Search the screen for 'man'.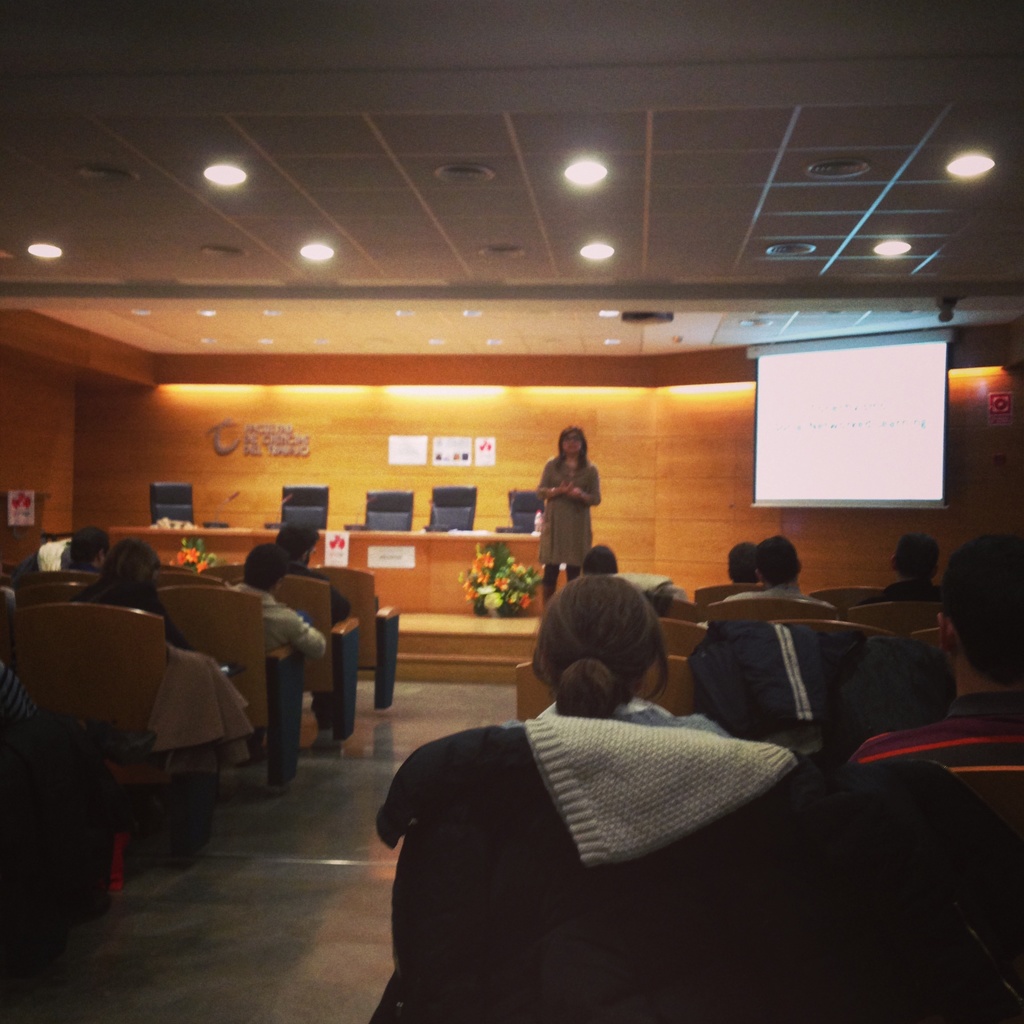
Found at {"x1": 724, "y1": 543, "x2": 763, "y2": 586}.
